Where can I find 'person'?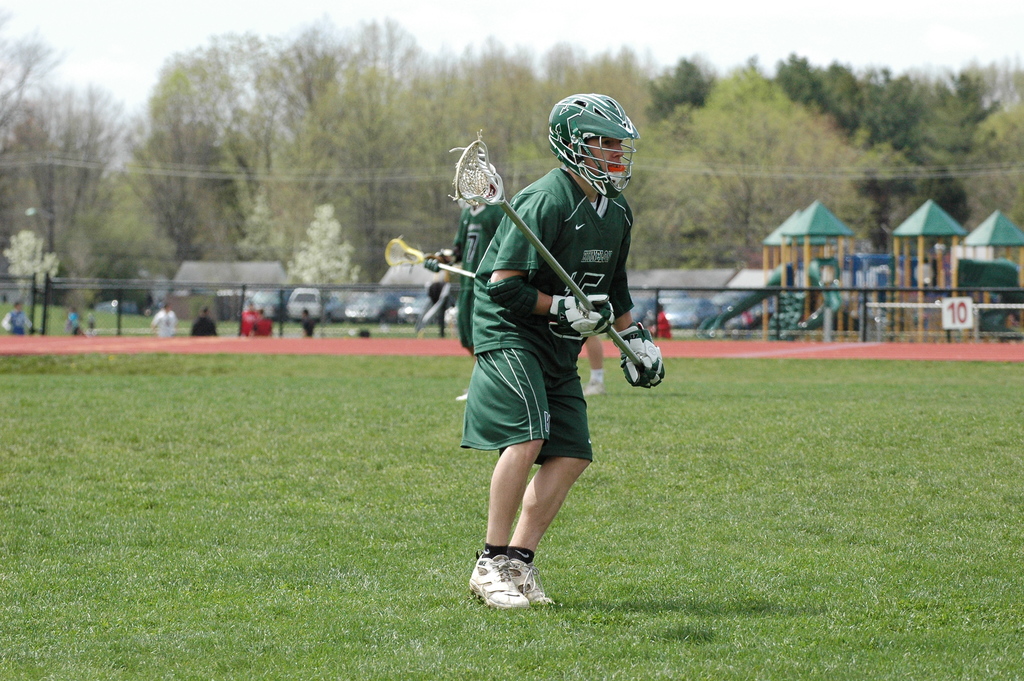
You can find it at detection(147, 299, 180, 341).
